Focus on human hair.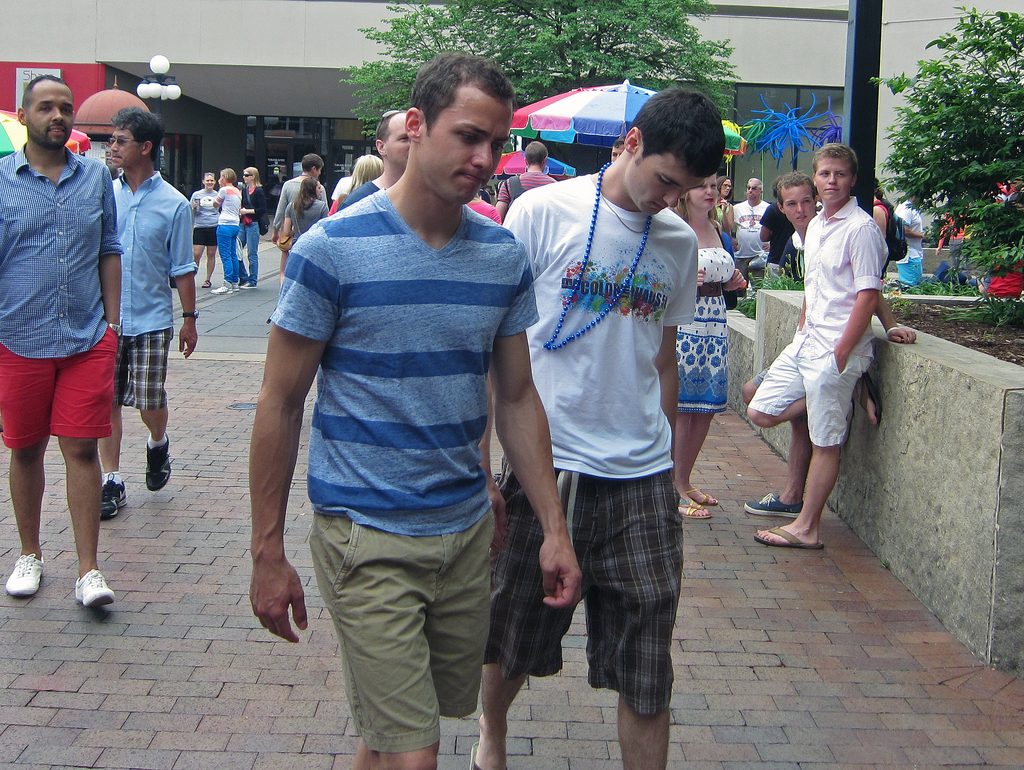
Focused at [872, 180, 895, 214].
